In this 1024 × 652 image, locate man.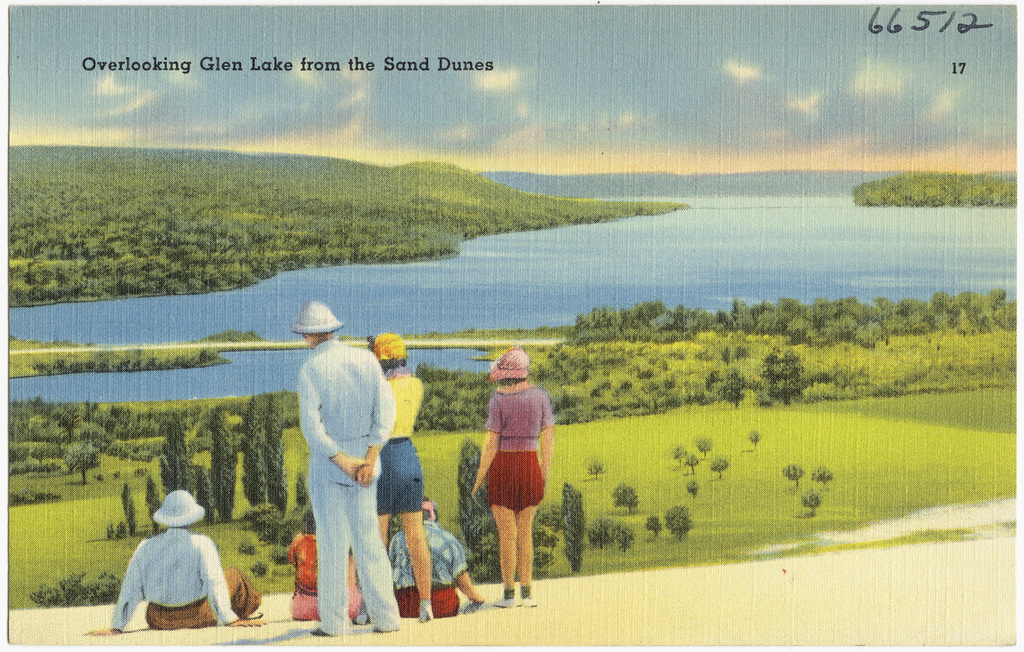
Bounding box: {"left": 276, "top": 301, "right": 401, "bottom": 646}.
